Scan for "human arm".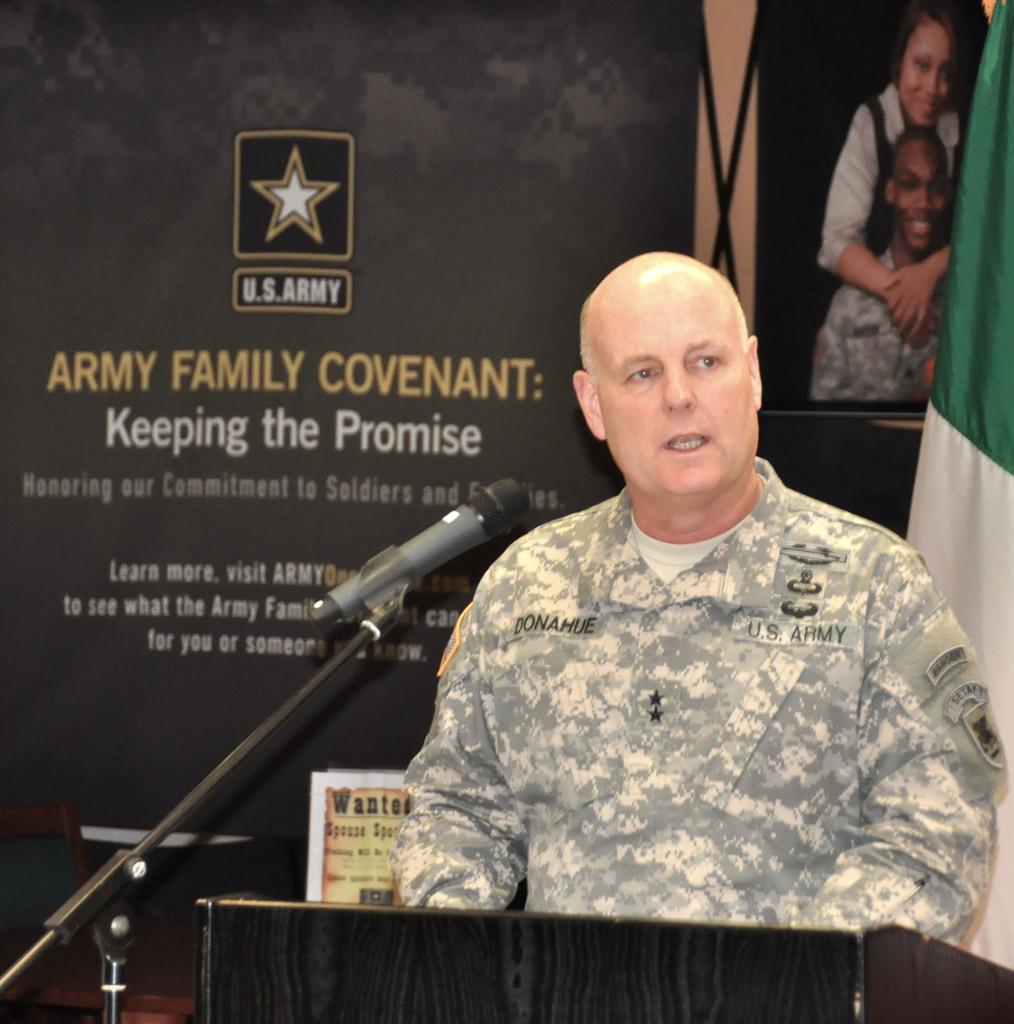
Scan result: detection(790, 547, 1013, 938).
